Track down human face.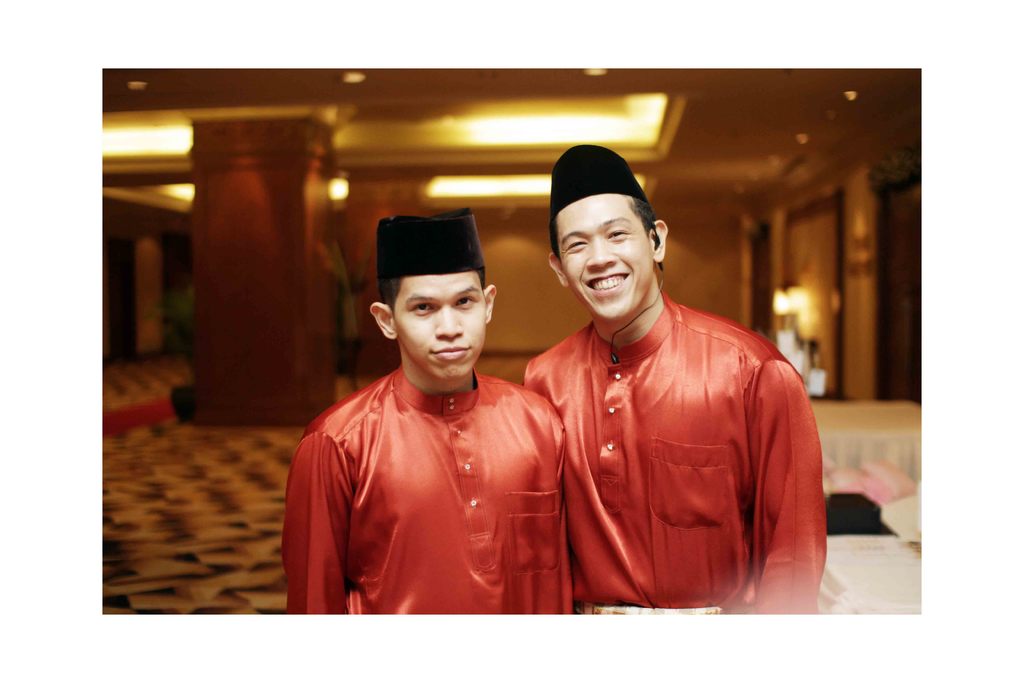
Tracked to left=385, top=274, right=484, bottom=372.
